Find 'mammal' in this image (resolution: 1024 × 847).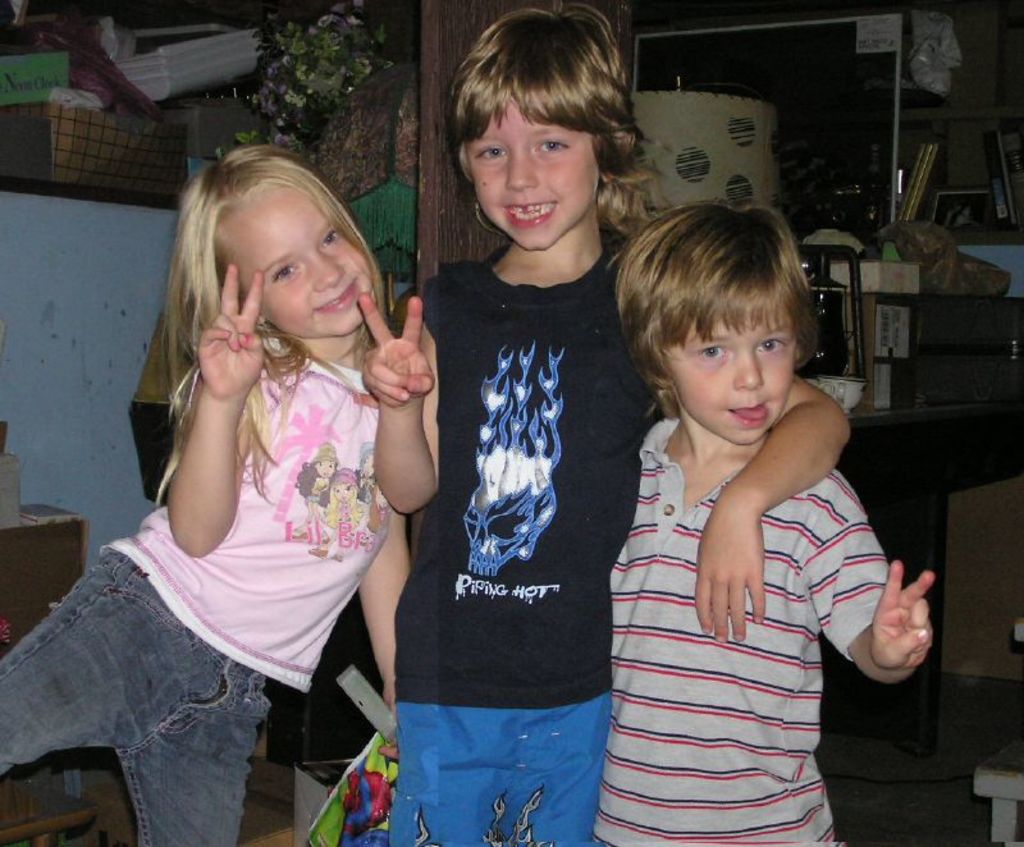
box(604, 198, 940, 846).
